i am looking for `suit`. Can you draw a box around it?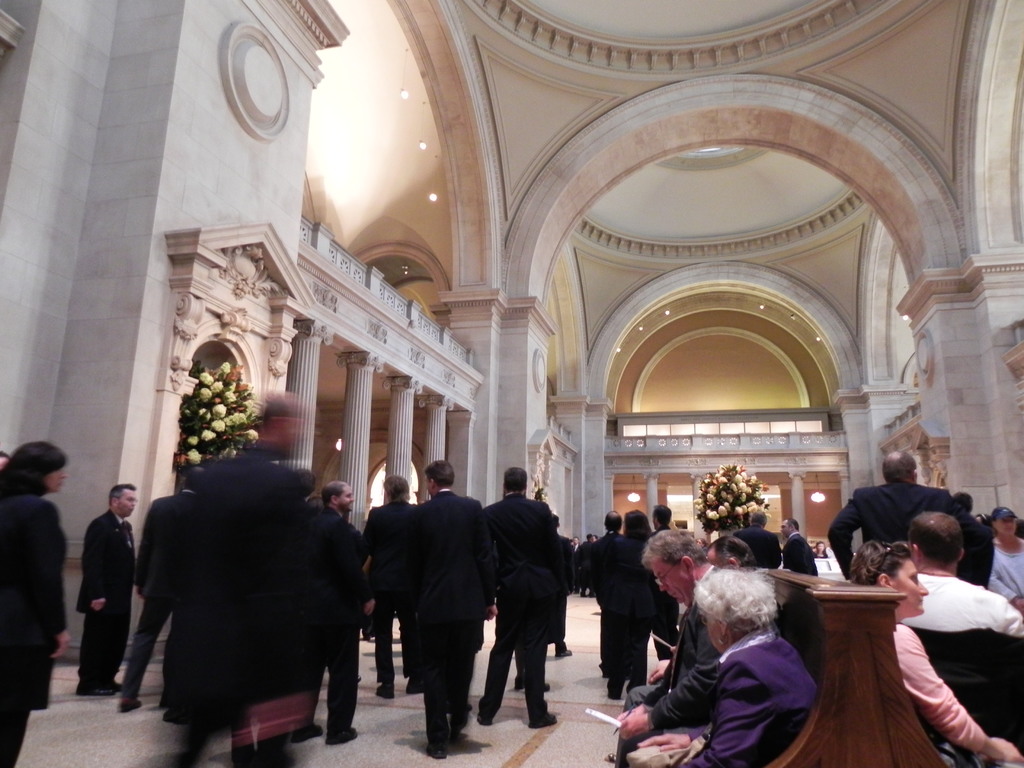
Sure, the bounding box is <bbox>728, 525, 786, 572</bbox>.
